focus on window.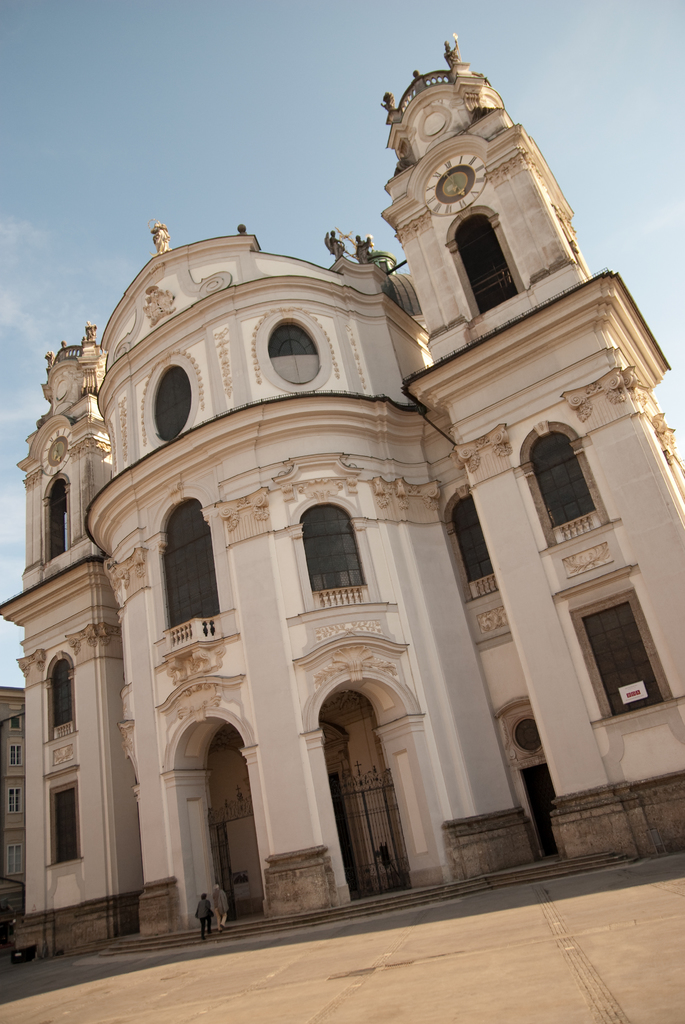
Focused at [159, 497, 219, 635].
